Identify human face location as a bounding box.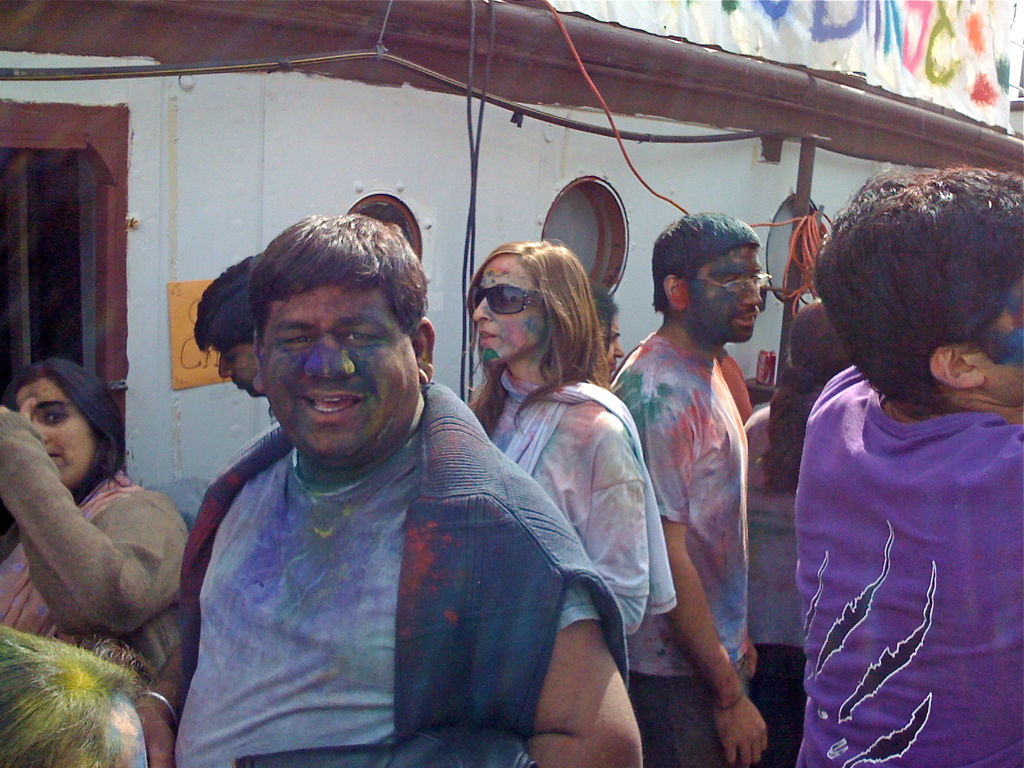
692,246,765,337.
